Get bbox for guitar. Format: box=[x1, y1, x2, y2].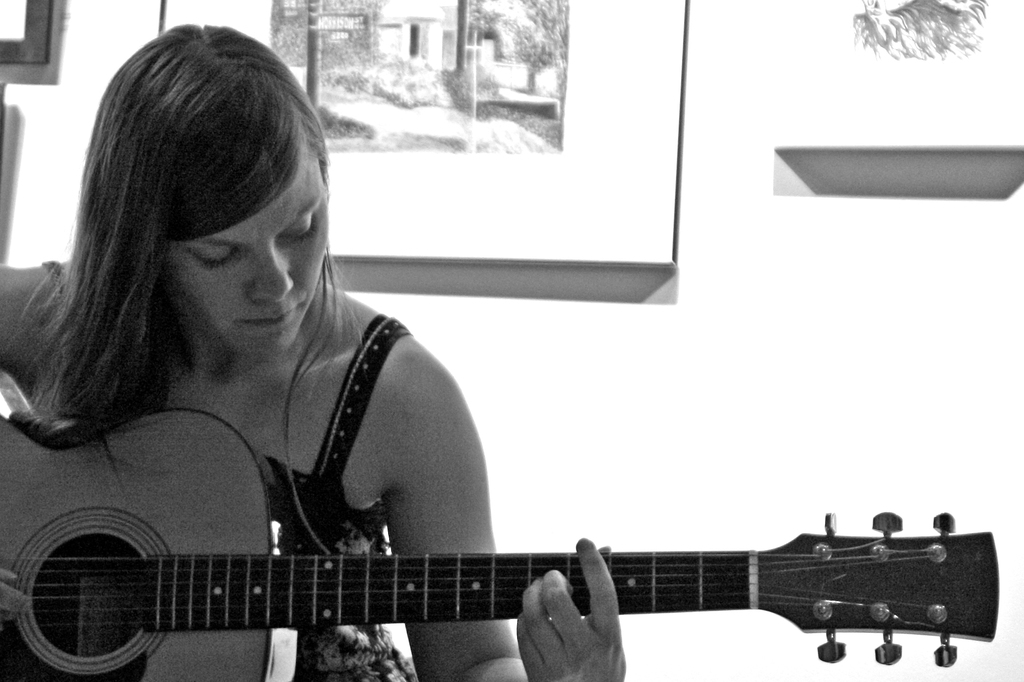
box=[0, 404, 1001, 681].
